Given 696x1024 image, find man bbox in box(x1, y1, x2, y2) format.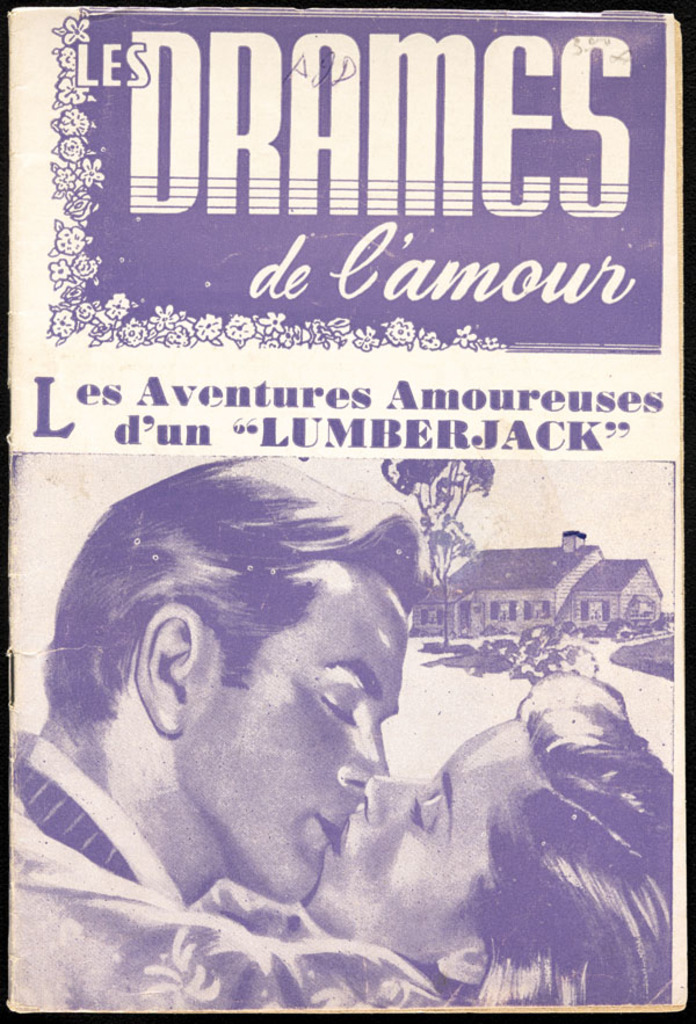
box(10, 455, 430, 909).
